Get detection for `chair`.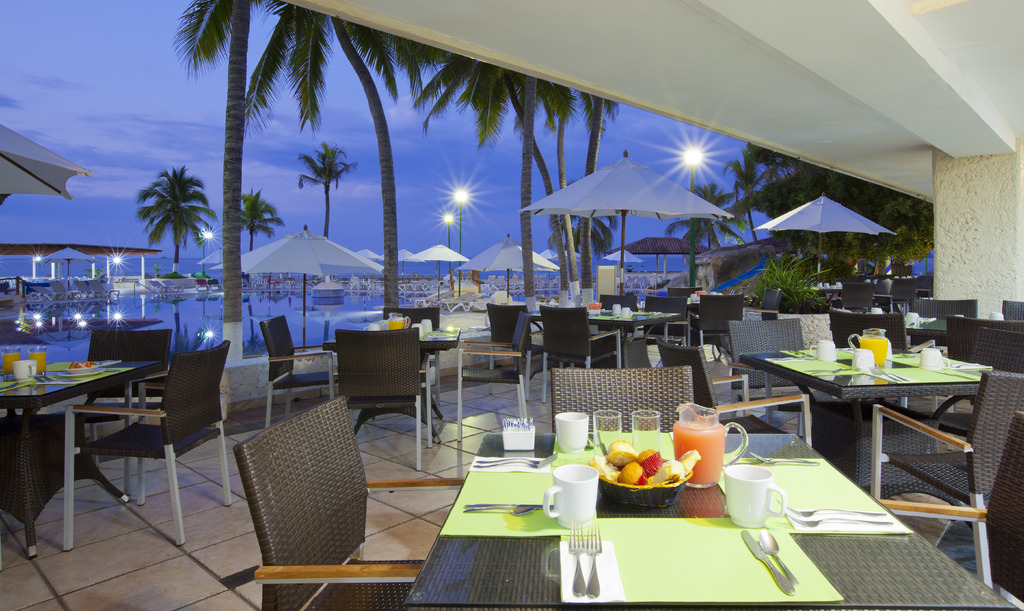
Detection: (70, 330, 169, 501).
